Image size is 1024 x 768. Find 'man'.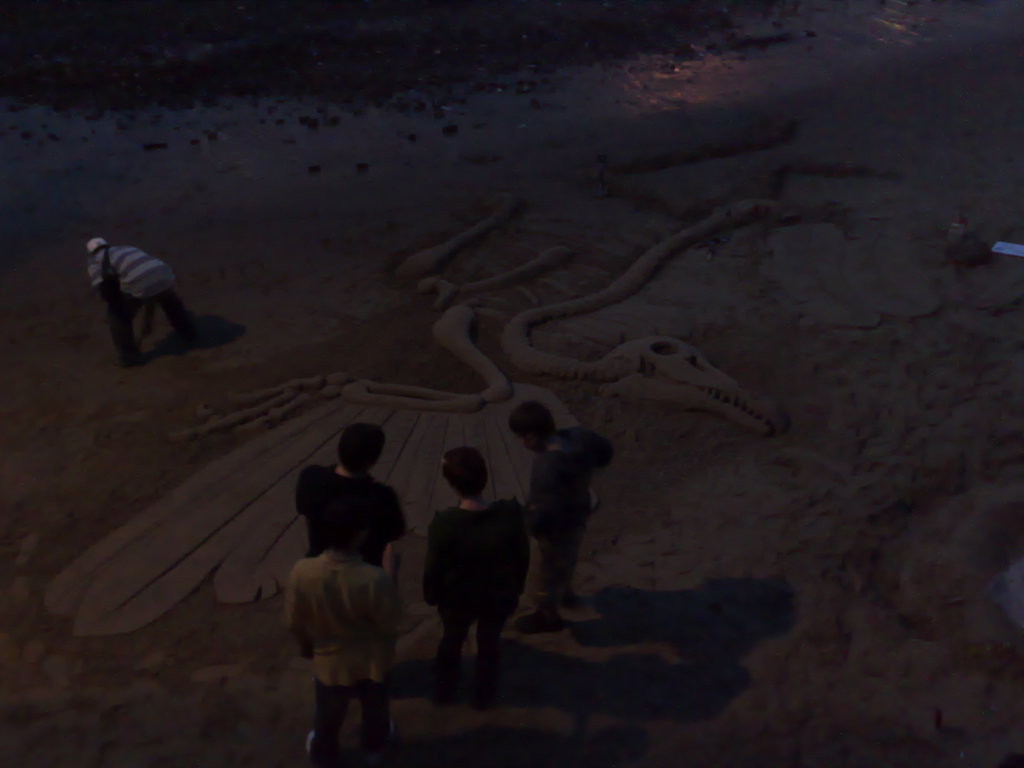
bbox=[85, 228, 196, 365].
